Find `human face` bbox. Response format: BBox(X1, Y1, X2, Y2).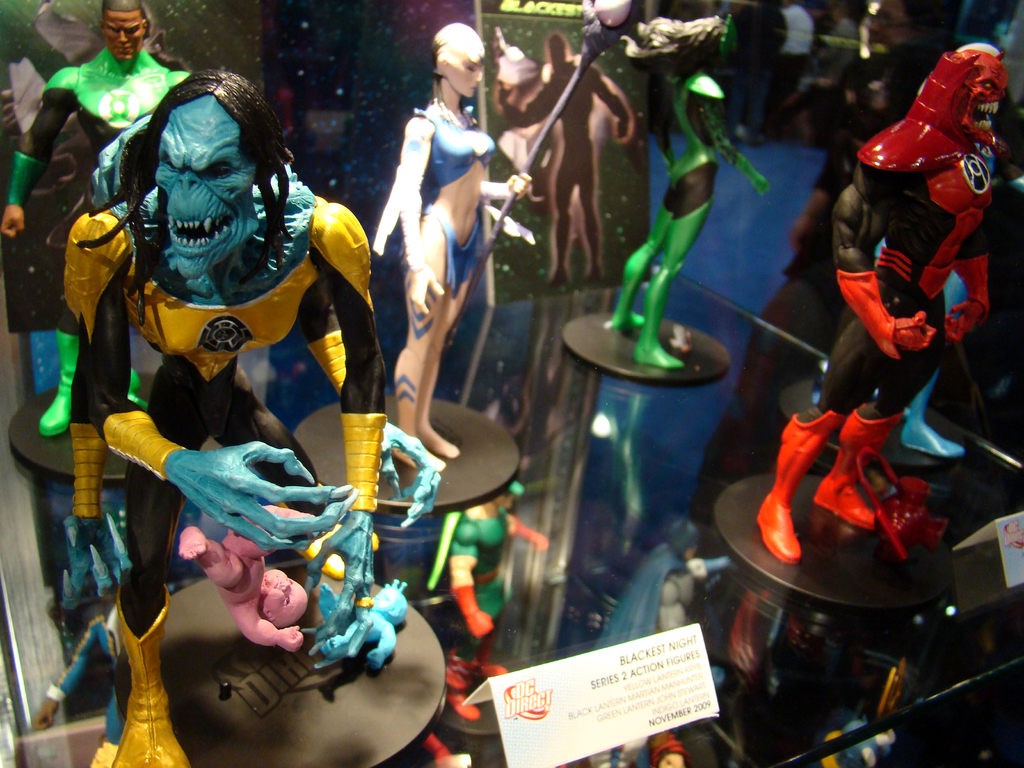
BBox(104, 13, 144, 60).
